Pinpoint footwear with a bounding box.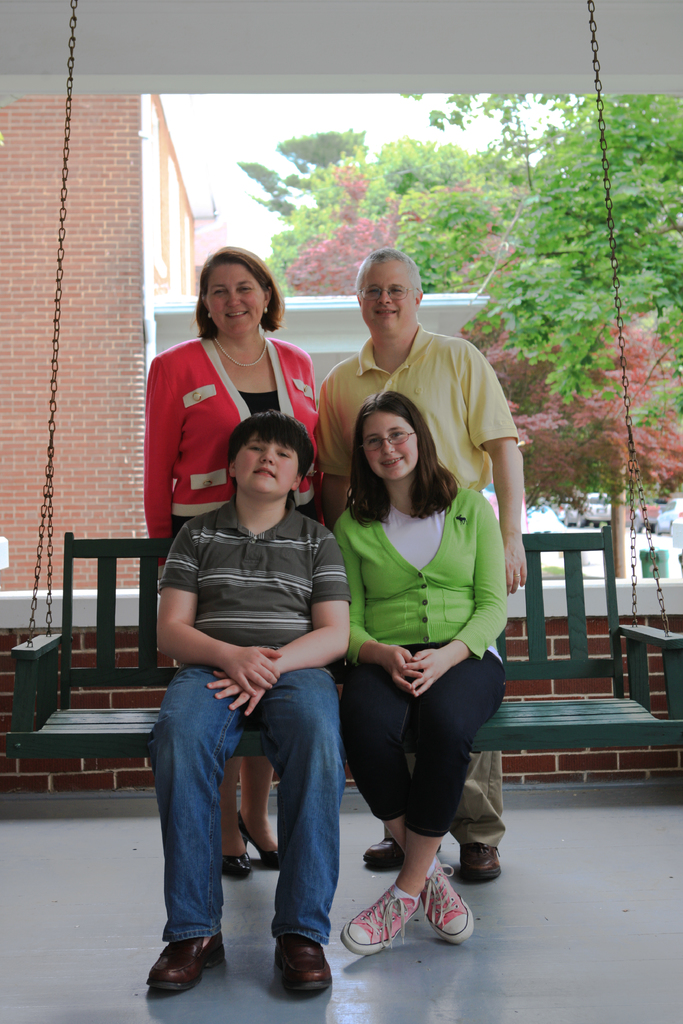
416,851,474,948.
